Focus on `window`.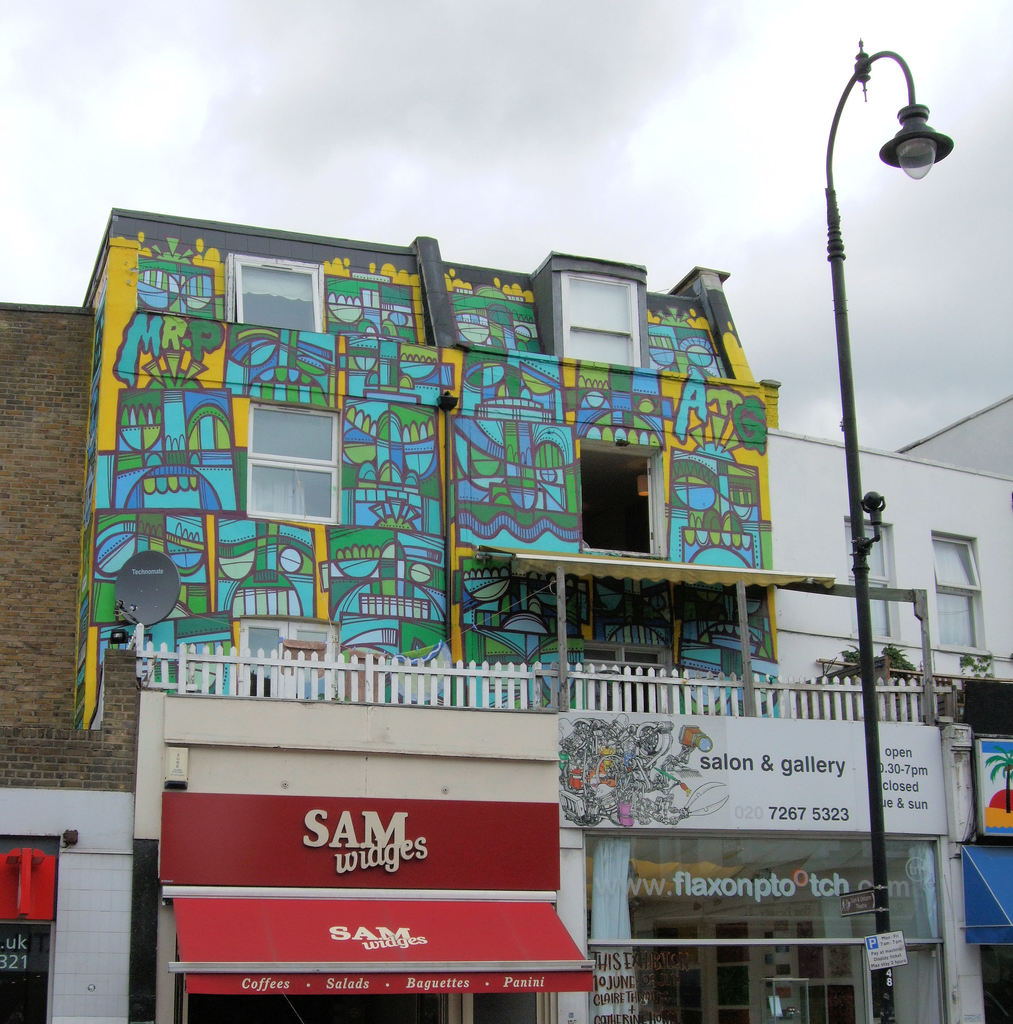
Focused at crop(557, 269, 646, 372).
